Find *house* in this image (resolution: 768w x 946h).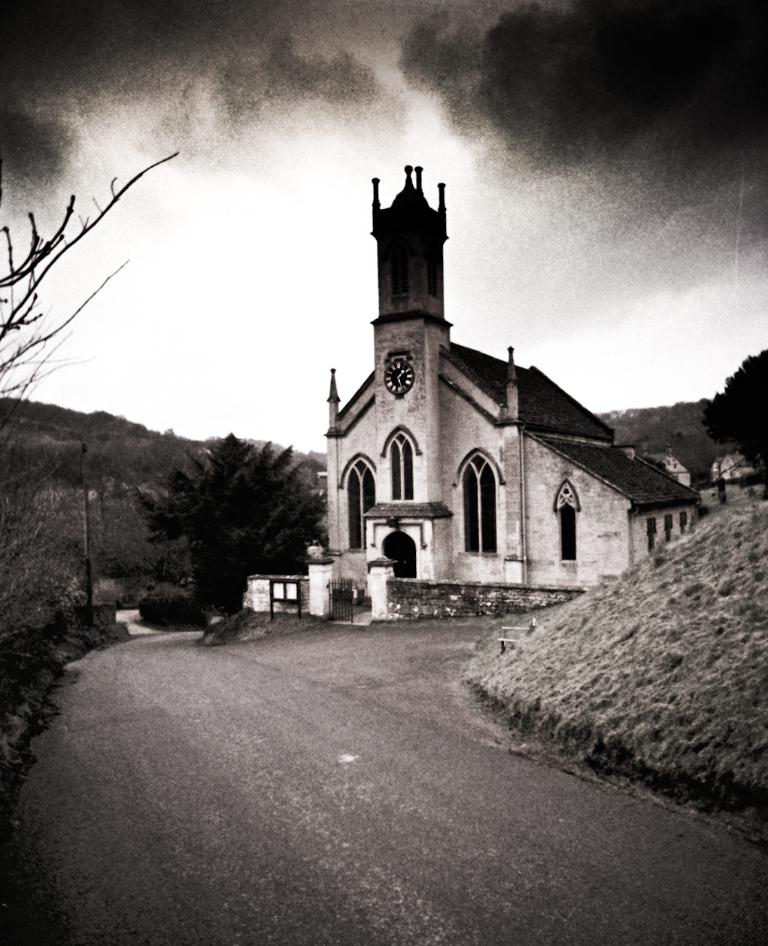
314:152:698:602.
